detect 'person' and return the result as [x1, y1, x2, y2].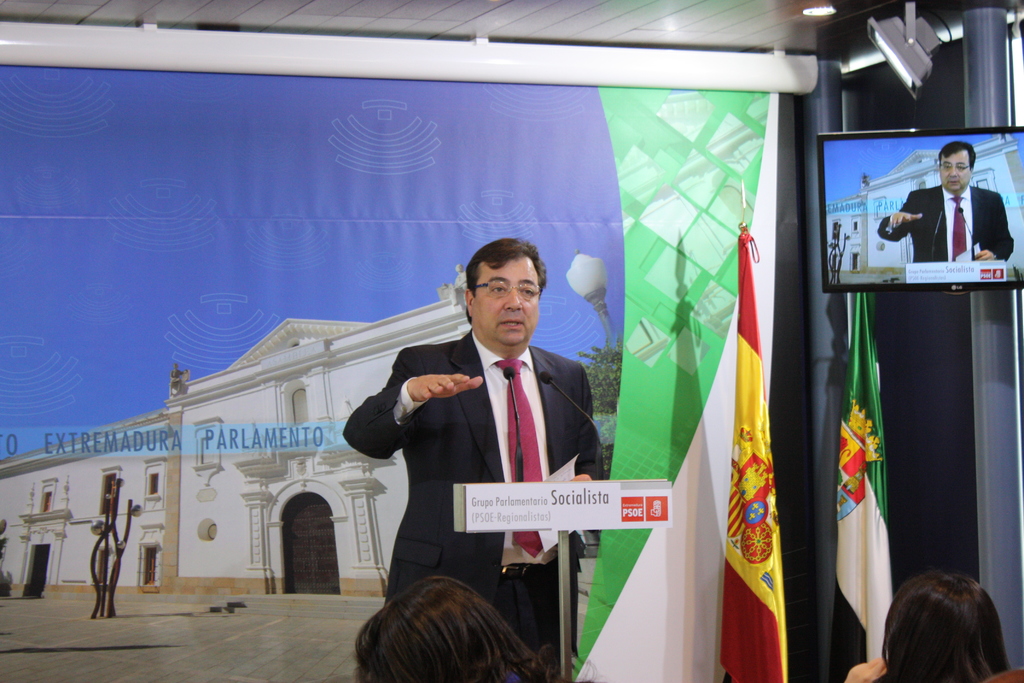
[876, 142, 1014, 262].
